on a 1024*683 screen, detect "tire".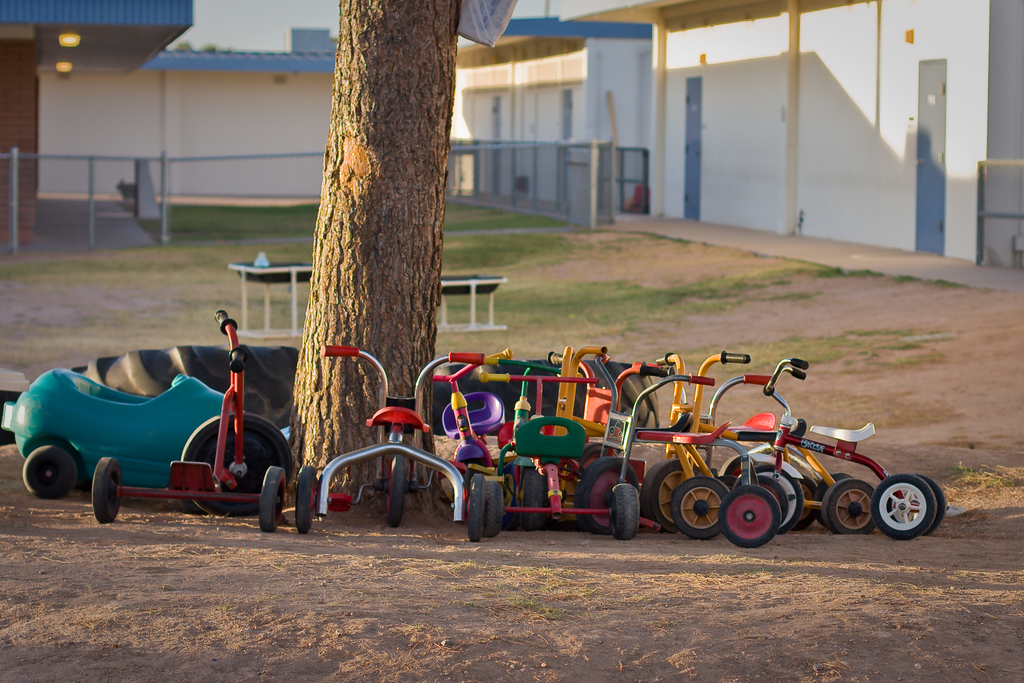
bbox=[574, 445, 648, 533].
